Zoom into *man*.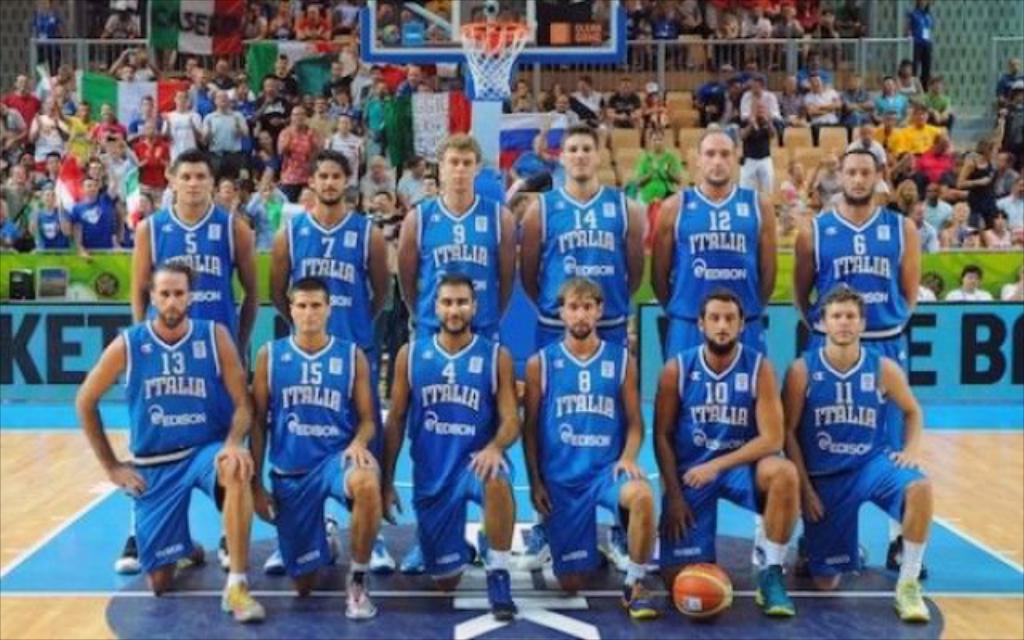
Zoom target: [378, 122, 533, 400].
